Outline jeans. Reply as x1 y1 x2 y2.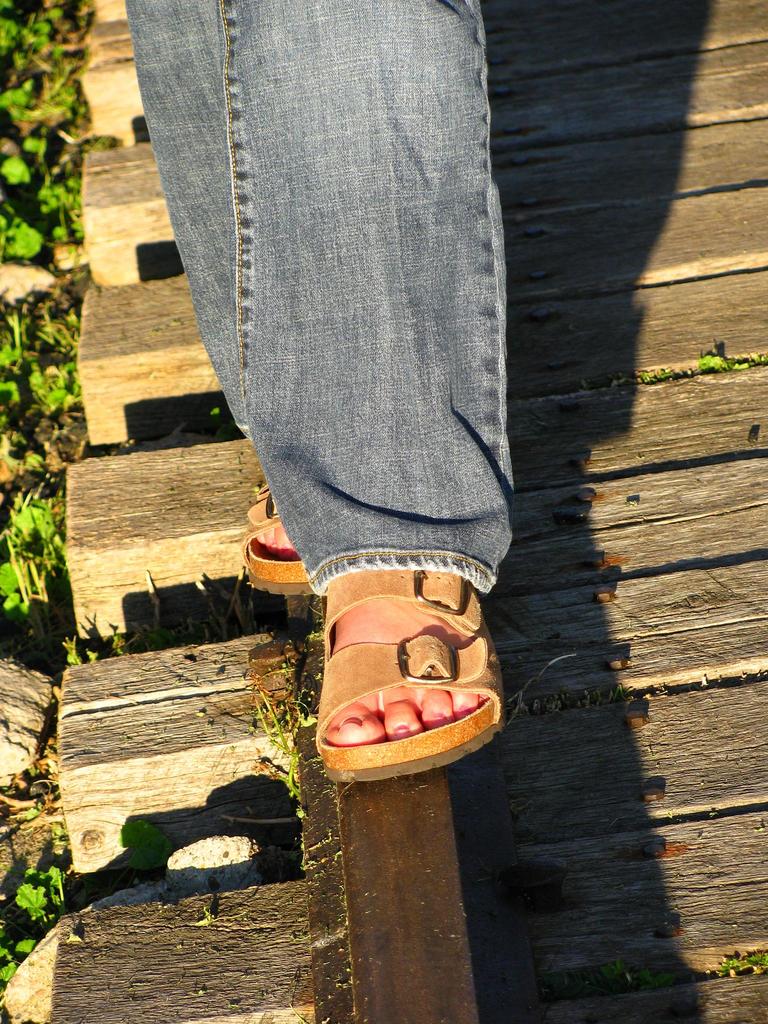
120 0 524 574.
